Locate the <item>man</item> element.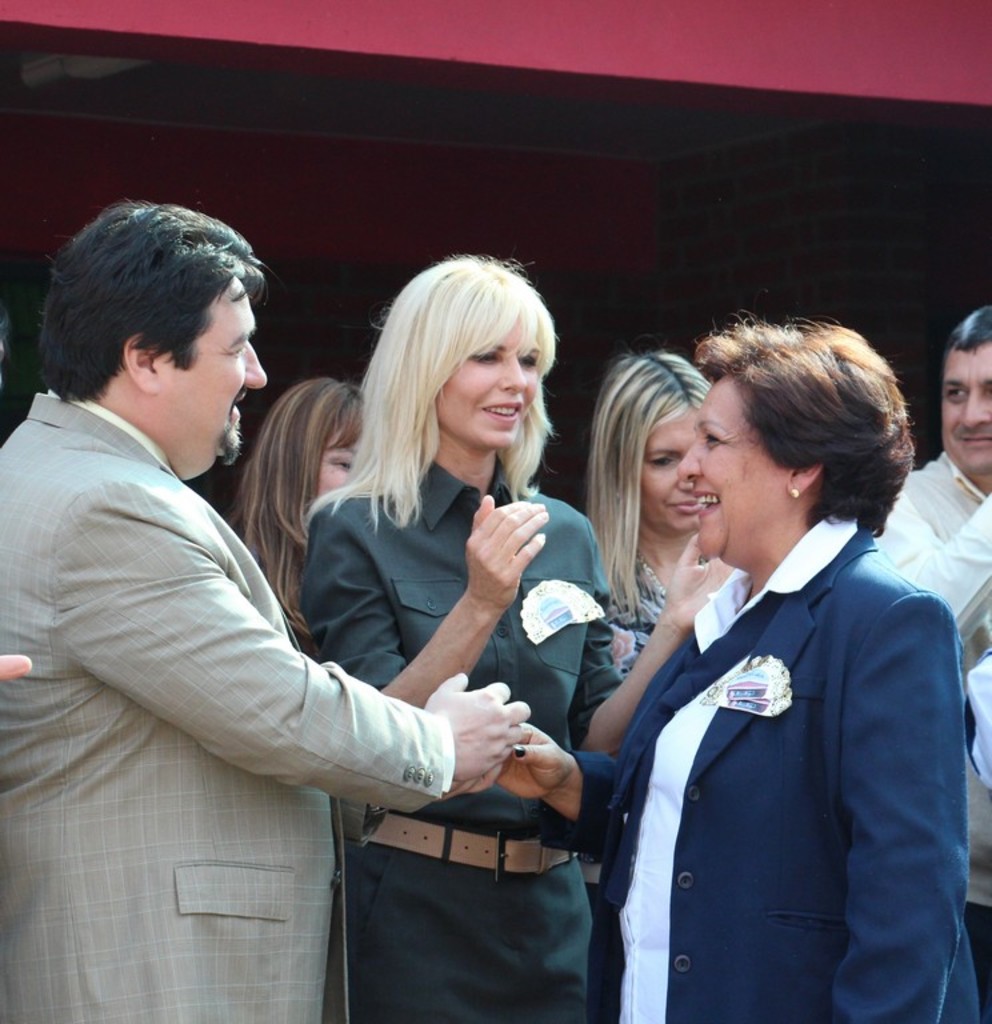
Element bbox: 12, 184, 464, 999.
